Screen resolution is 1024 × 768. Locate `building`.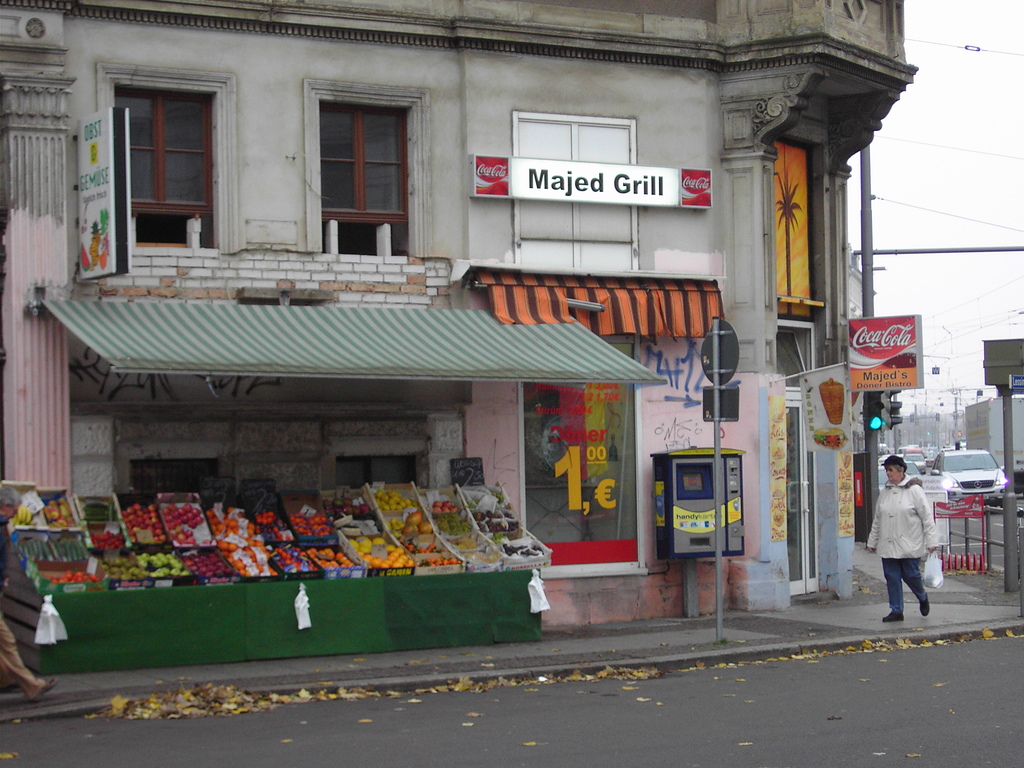
bbox=[1, 0, 920, 630].
